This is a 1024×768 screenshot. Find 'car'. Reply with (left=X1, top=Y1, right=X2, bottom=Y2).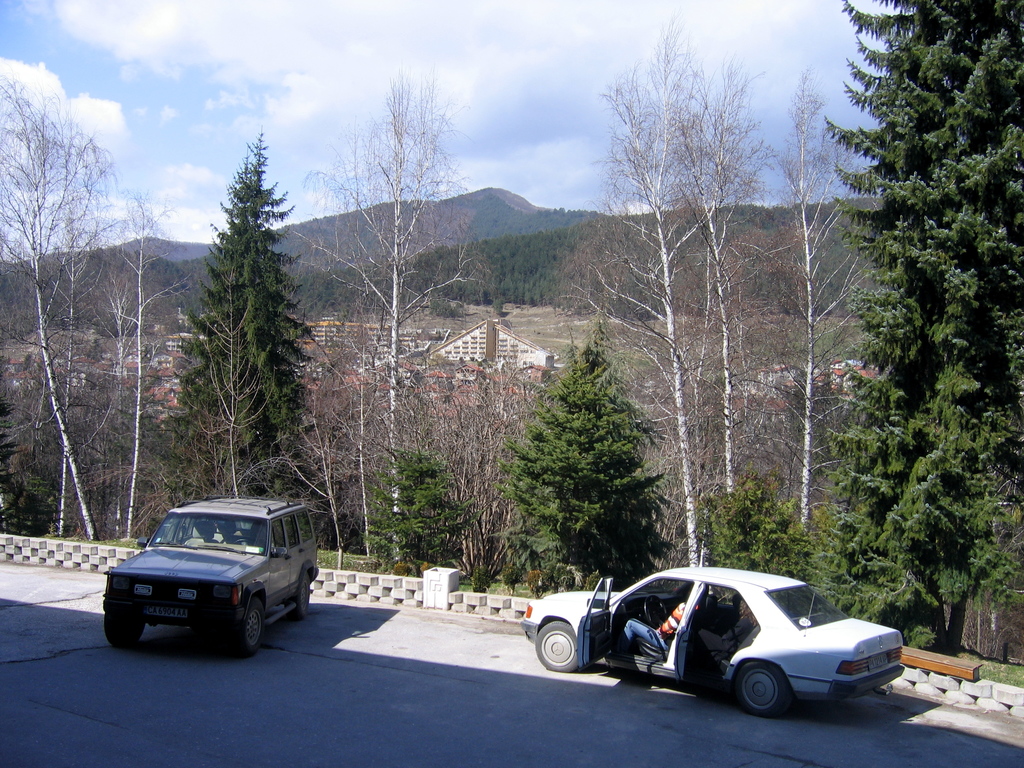
(left=99, top=487, right=320, bottom=653).
